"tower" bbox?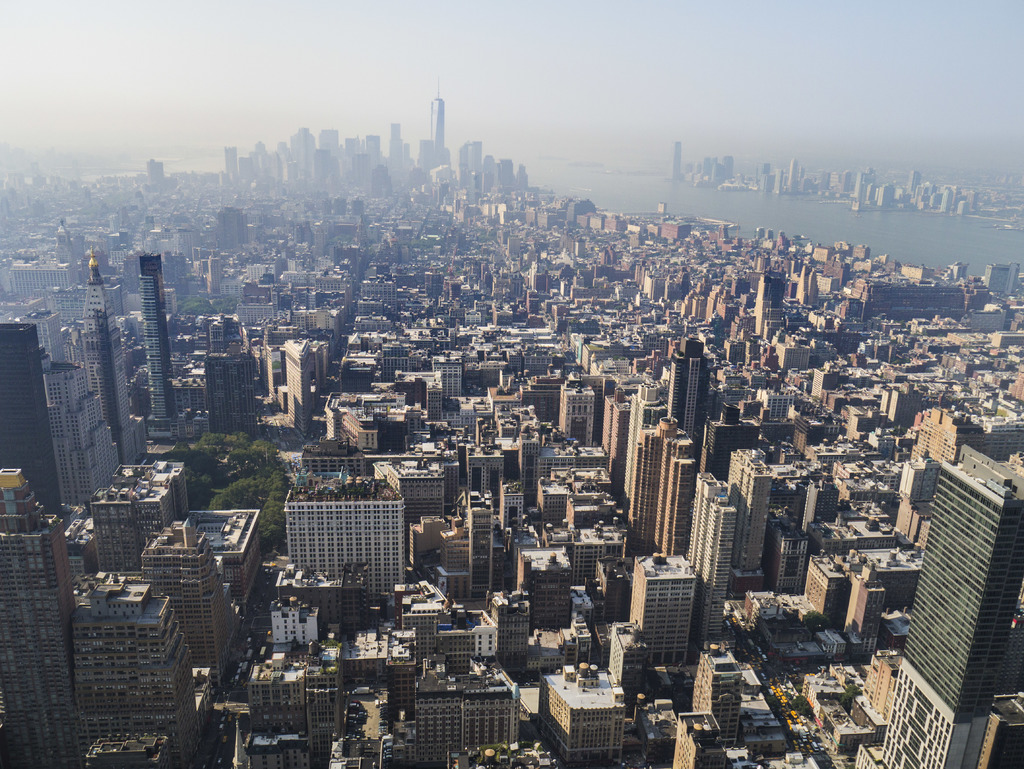
box=[427, 76, 447, 154]
